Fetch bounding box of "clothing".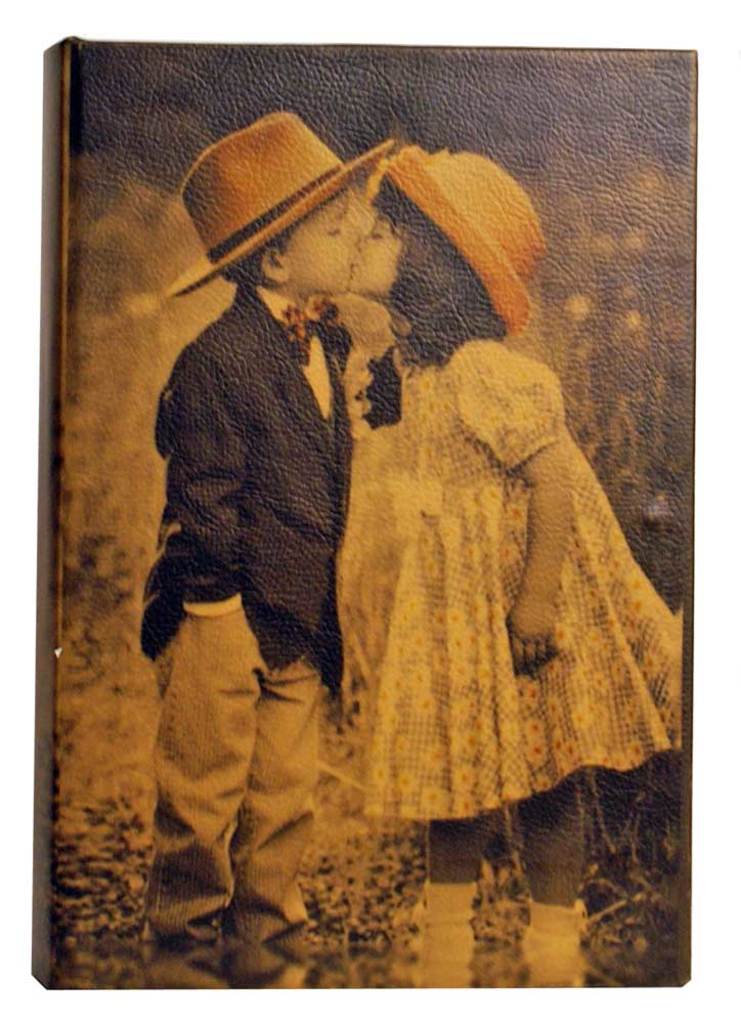
Bbox: Rect(131, 279, 353, 994).
